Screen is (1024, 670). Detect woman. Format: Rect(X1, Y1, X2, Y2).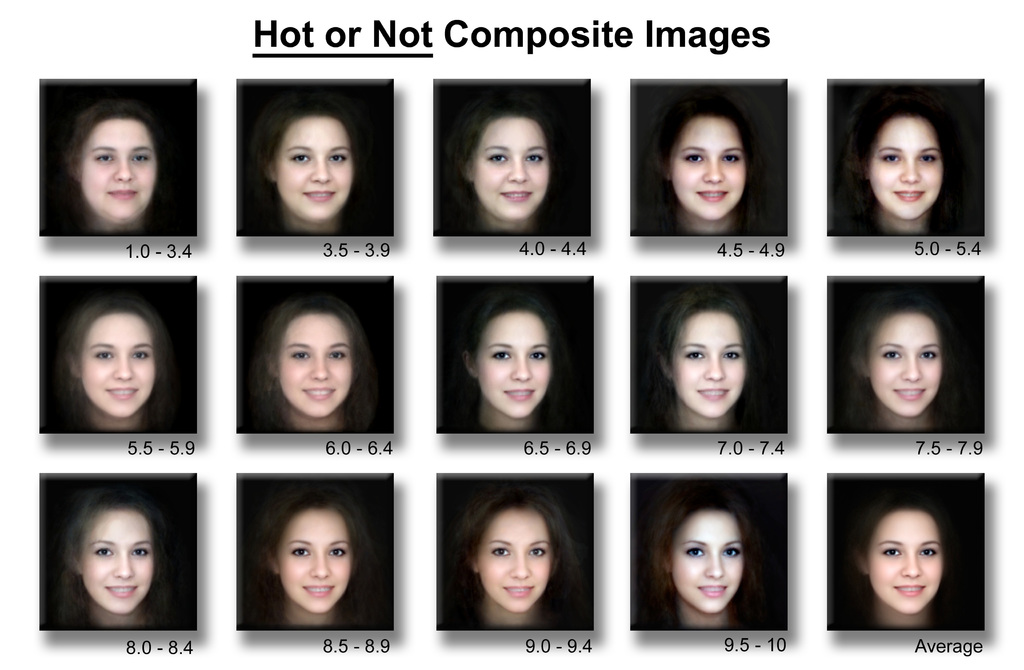
Rect(463, 104, 548, 234).
